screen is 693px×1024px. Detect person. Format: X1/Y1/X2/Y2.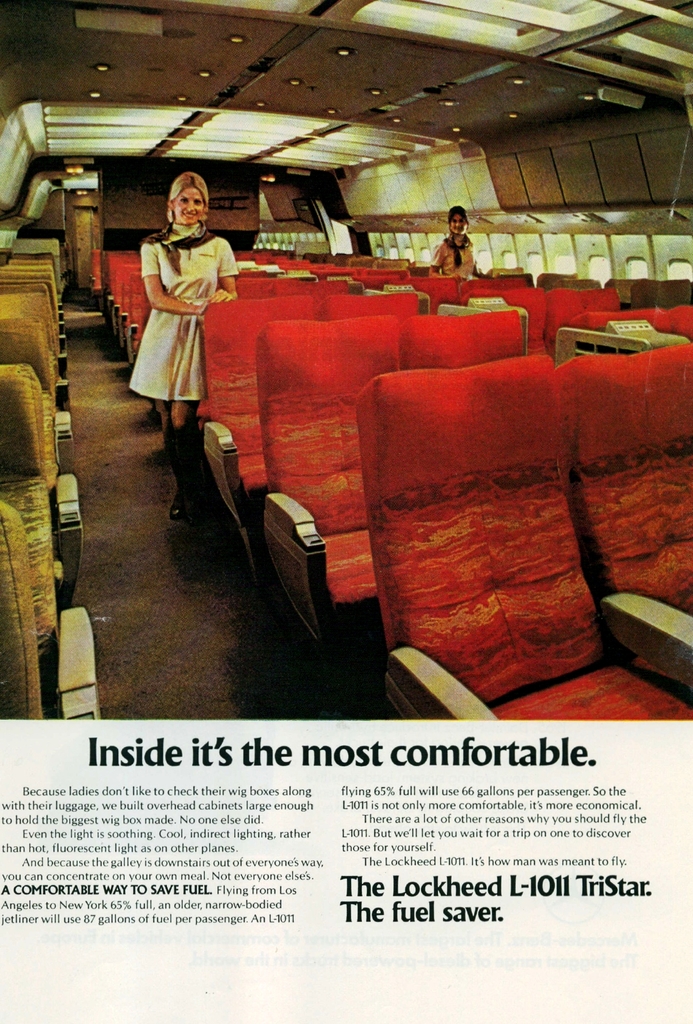
122/168/242/519.
